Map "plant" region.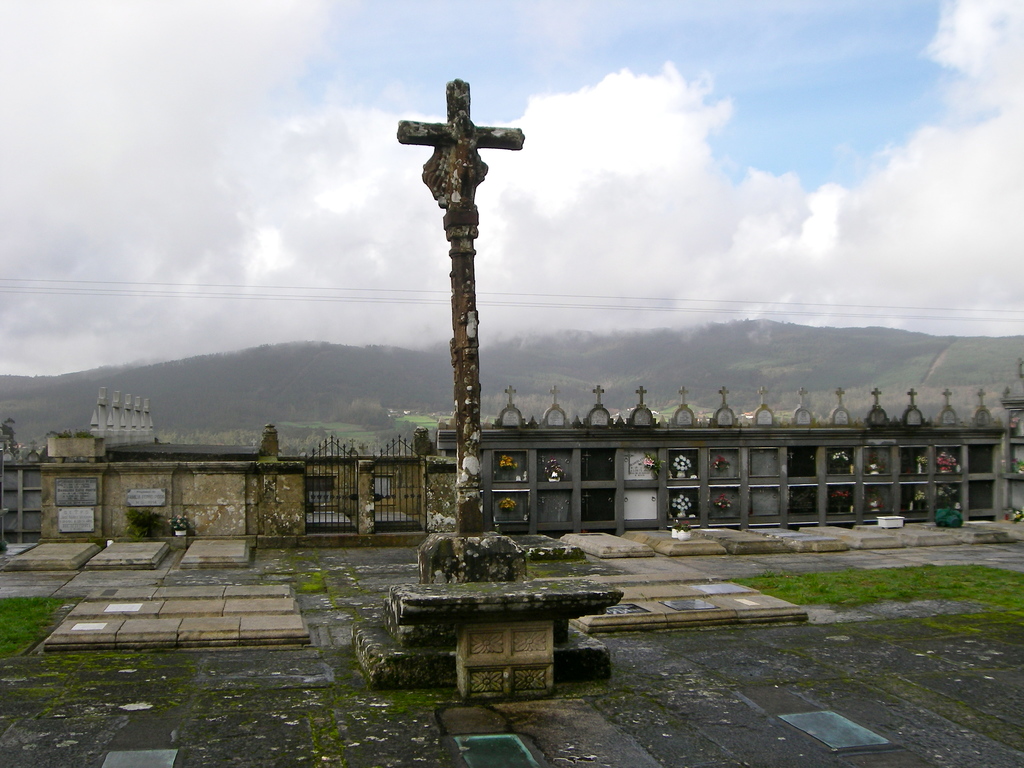
Mapped to [127,508,167,544].
